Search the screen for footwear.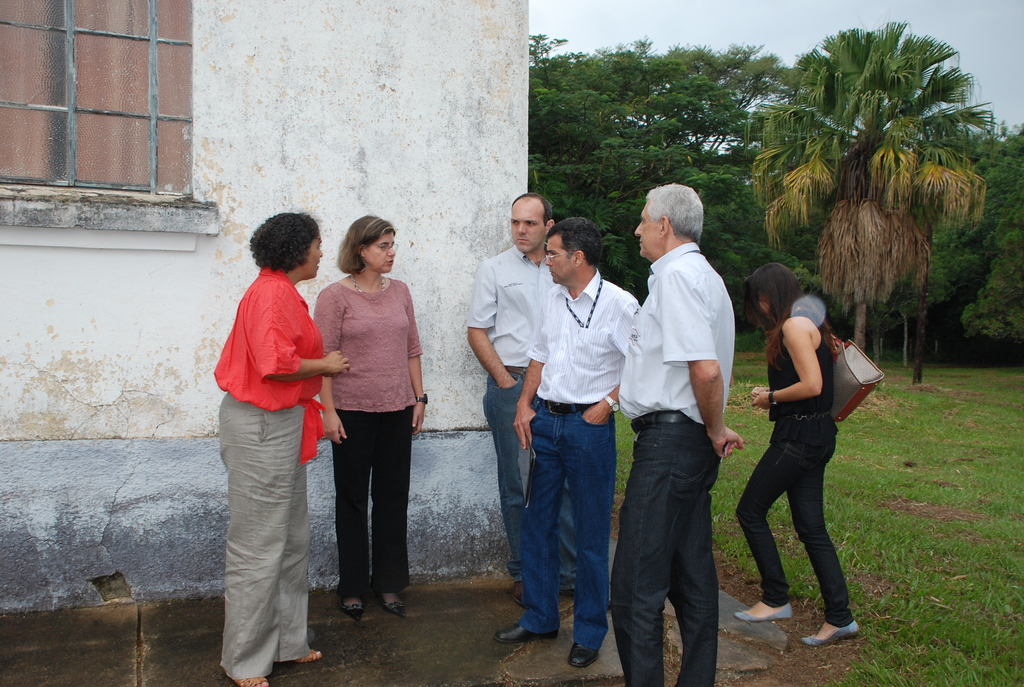
Found at bbox=(283, 649, 323, 668).
